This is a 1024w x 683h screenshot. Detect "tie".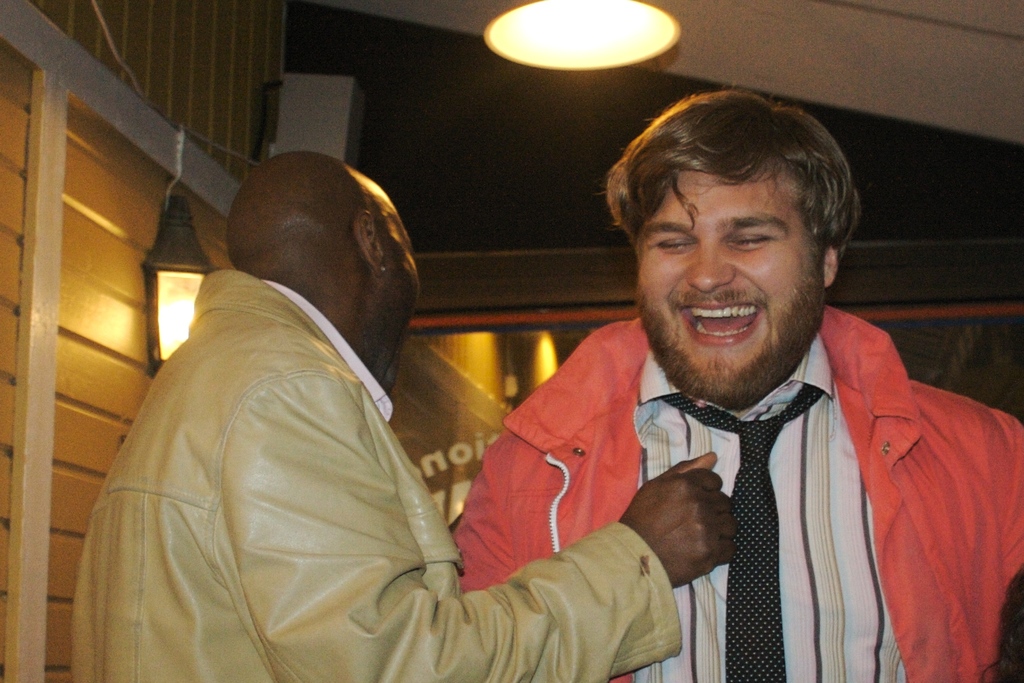
<box>662,373,827,682</box>.
